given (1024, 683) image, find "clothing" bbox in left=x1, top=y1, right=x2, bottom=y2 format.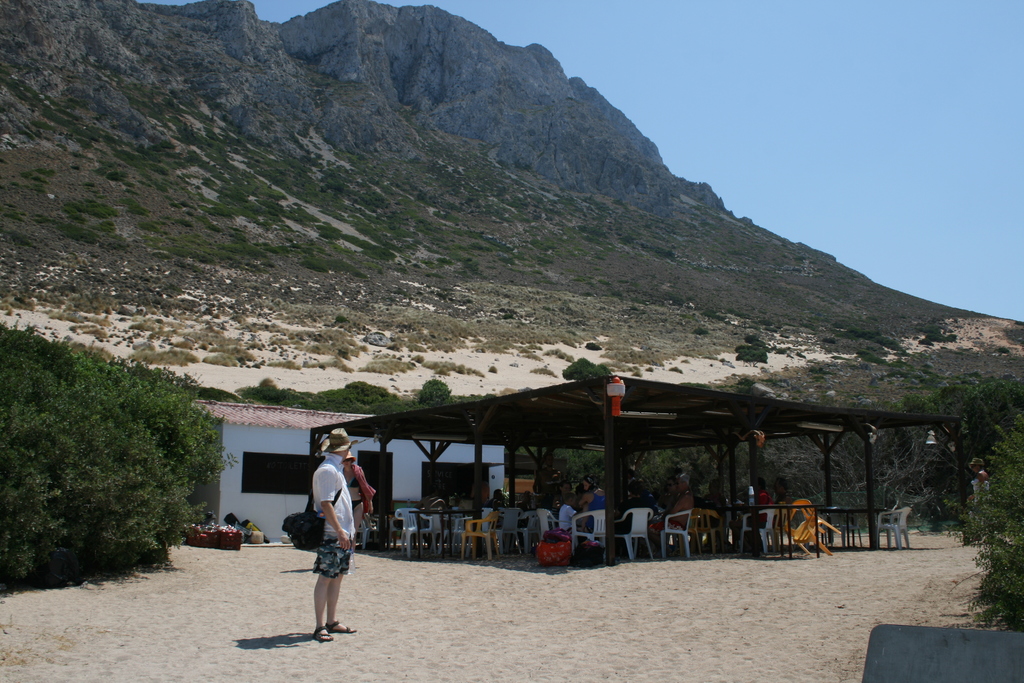
left=586, top=492, right=607, bottom=531.
